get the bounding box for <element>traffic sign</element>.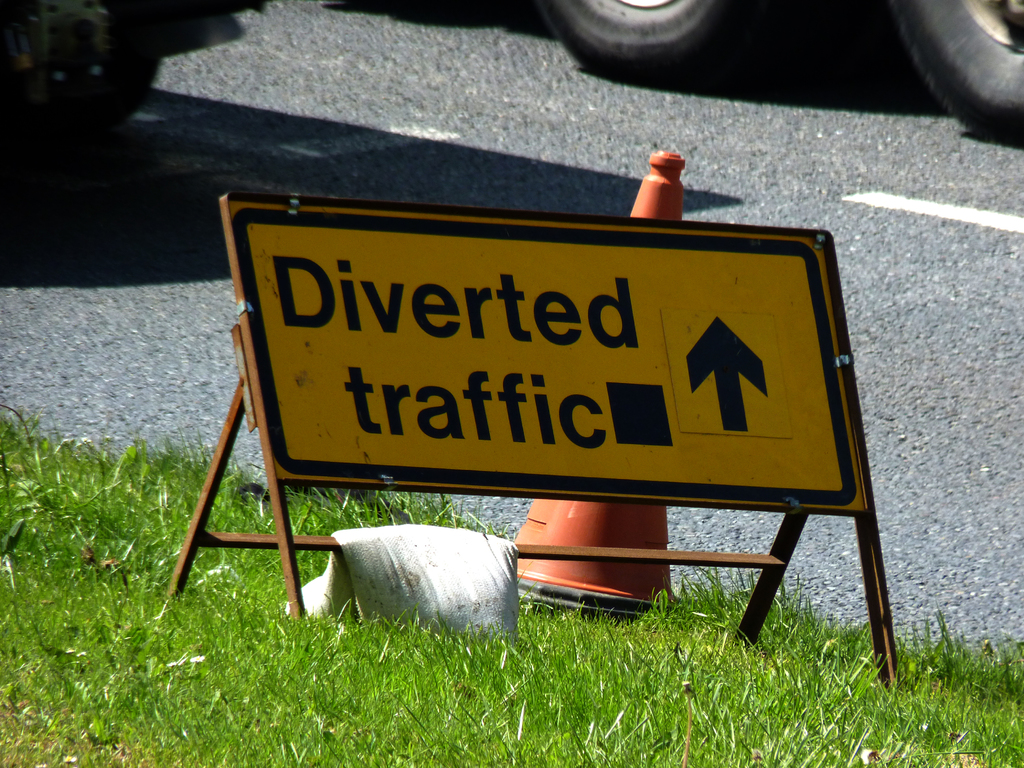
227 191 857 522.
